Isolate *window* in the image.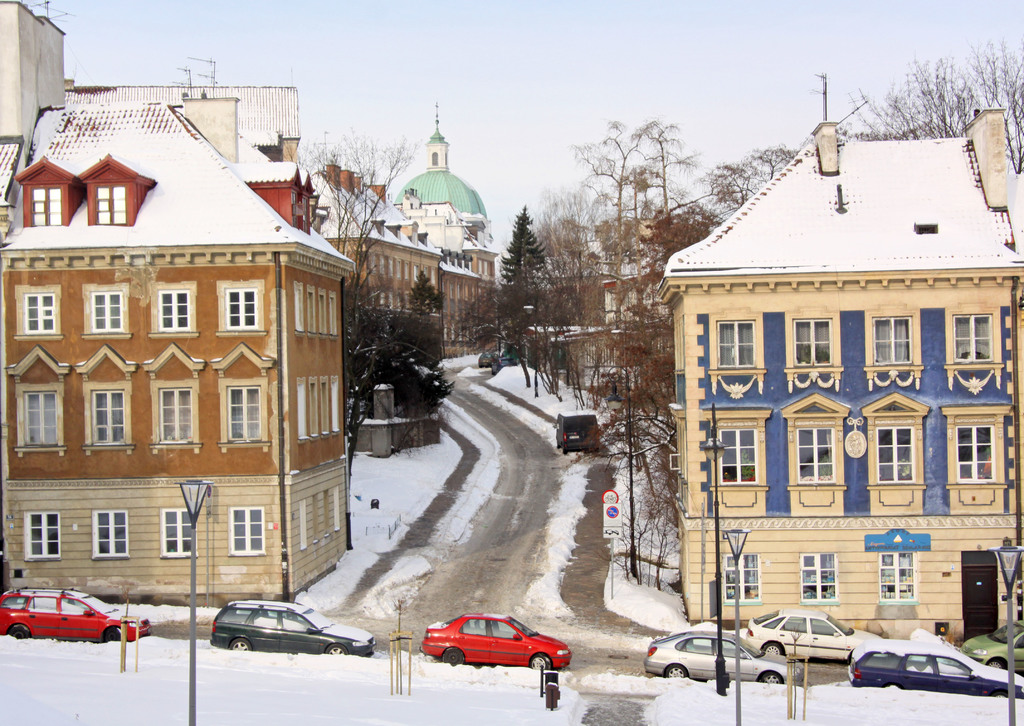
Isolated region: <region>30, 597, 55, 615</region>.
